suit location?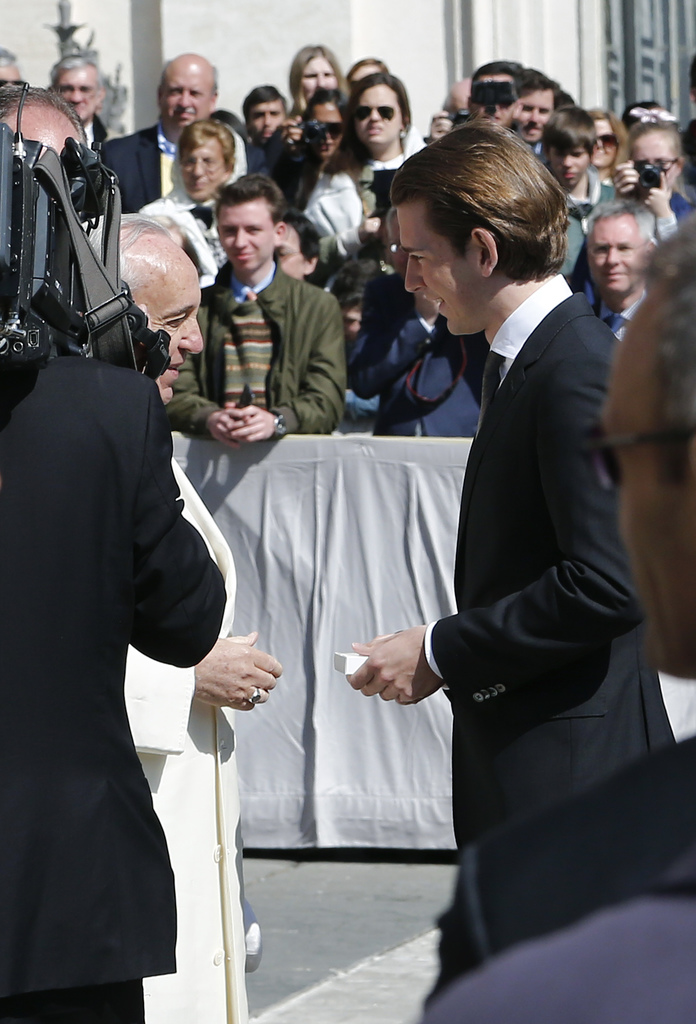
12 236 226 1012
